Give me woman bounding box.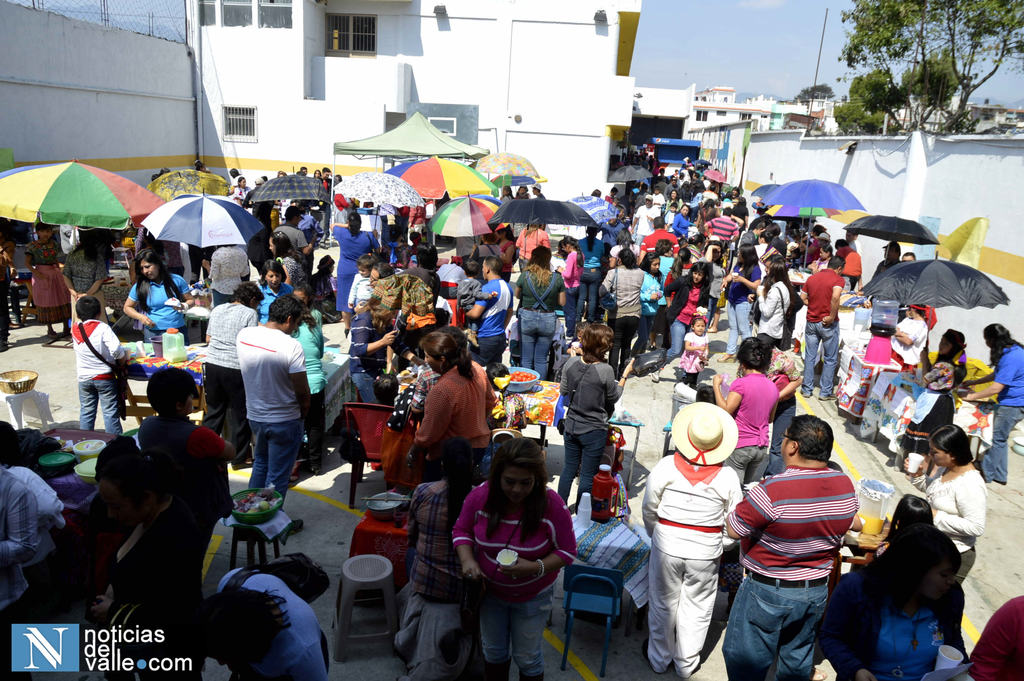
(576, 226, 601, 325).
